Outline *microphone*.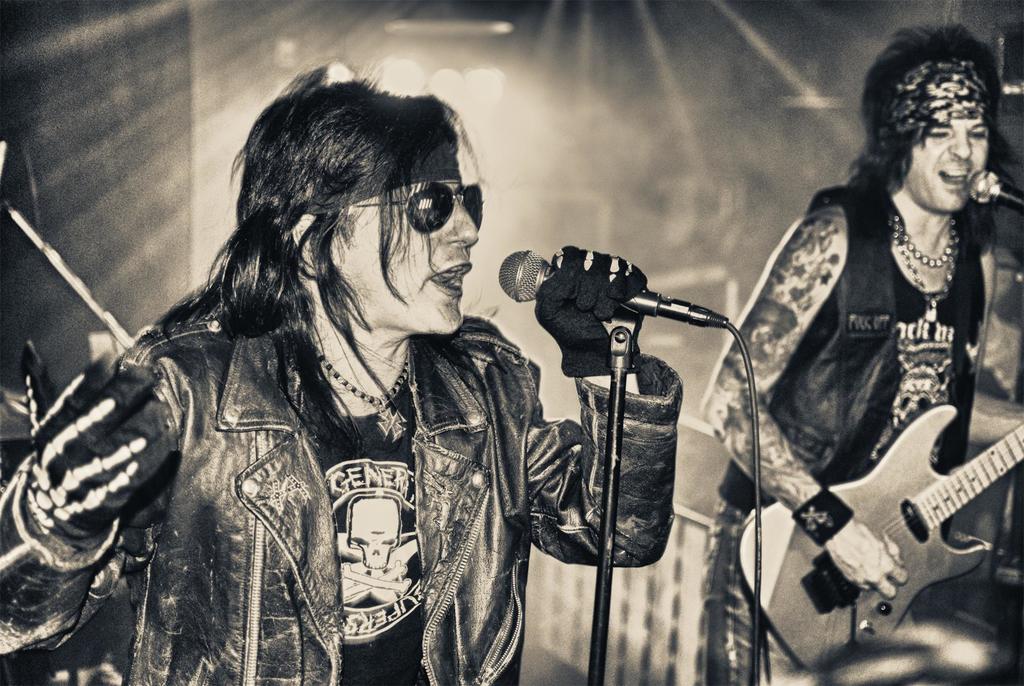
Outline: crop(964, 172, 1023, 210).
